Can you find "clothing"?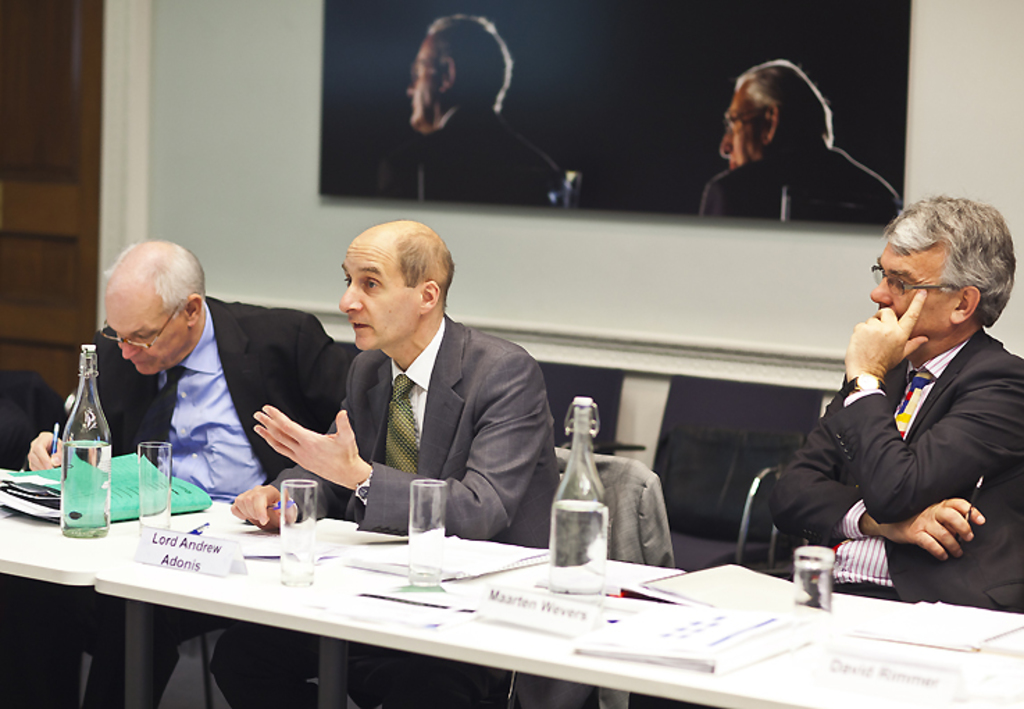
Yes, bounding box: {"x1": 368, "y1": 106, "x2": 557, "y2": 206}.
